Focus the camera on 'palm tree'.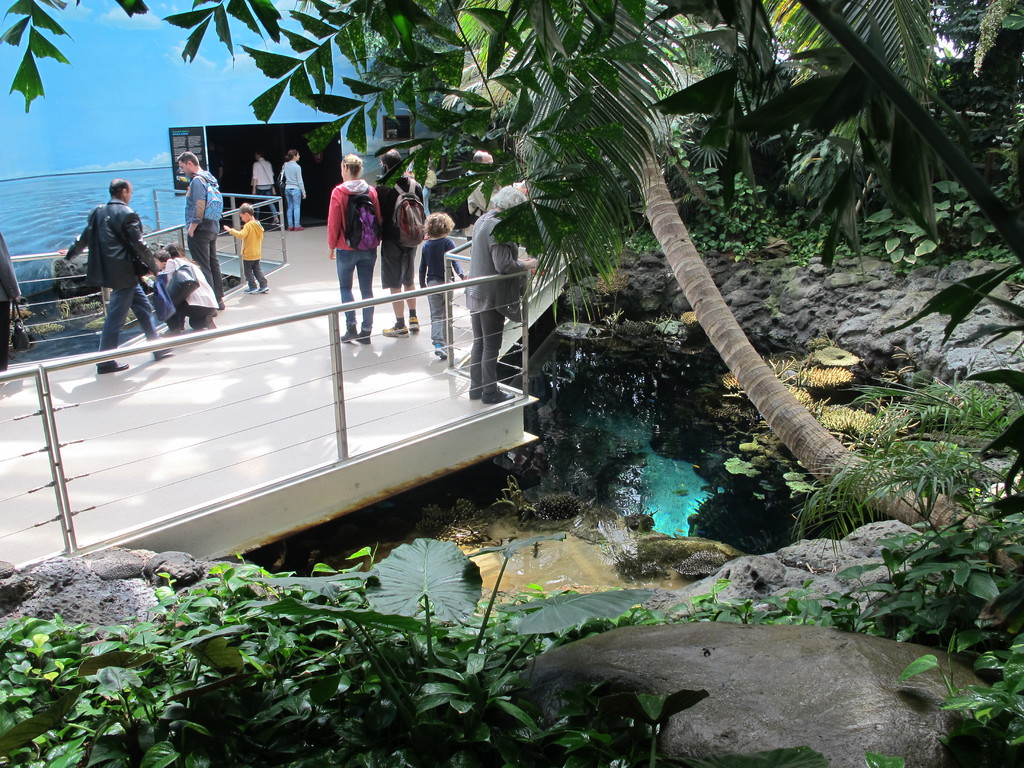
Focus region: box(461, 0, 1004, 590).
